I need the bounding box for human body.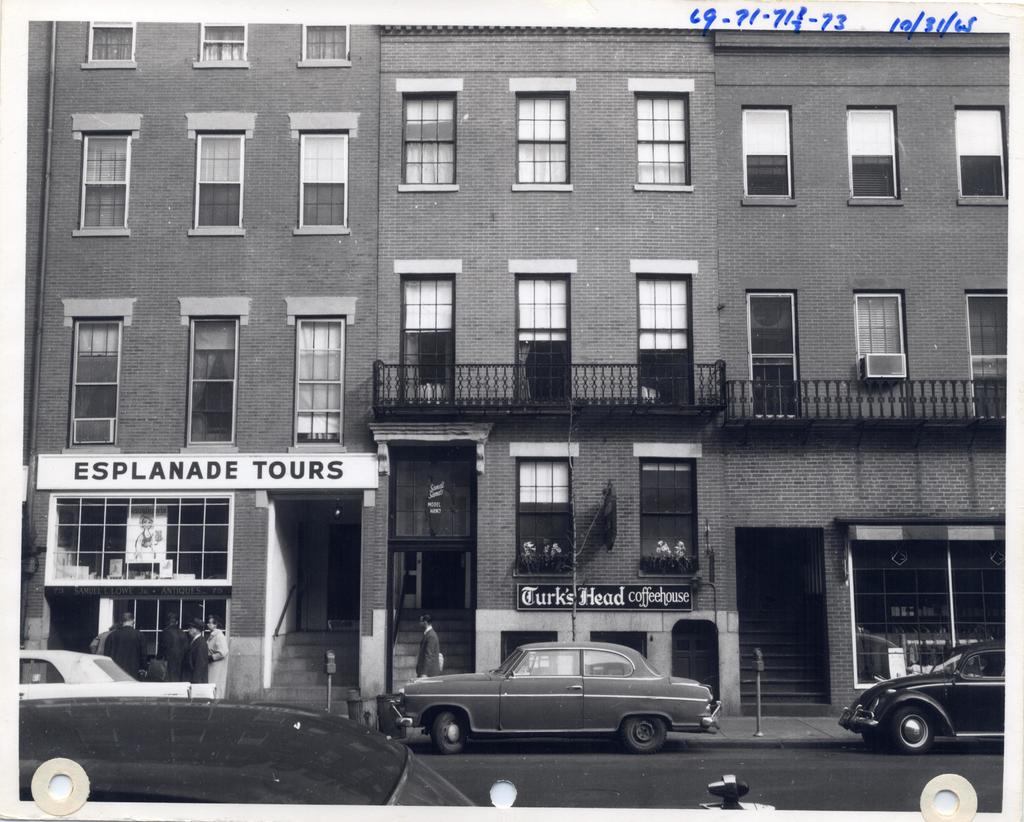
Here it is: {"left": 160, "top": 614, "right": 182, "bottom": 672}.
